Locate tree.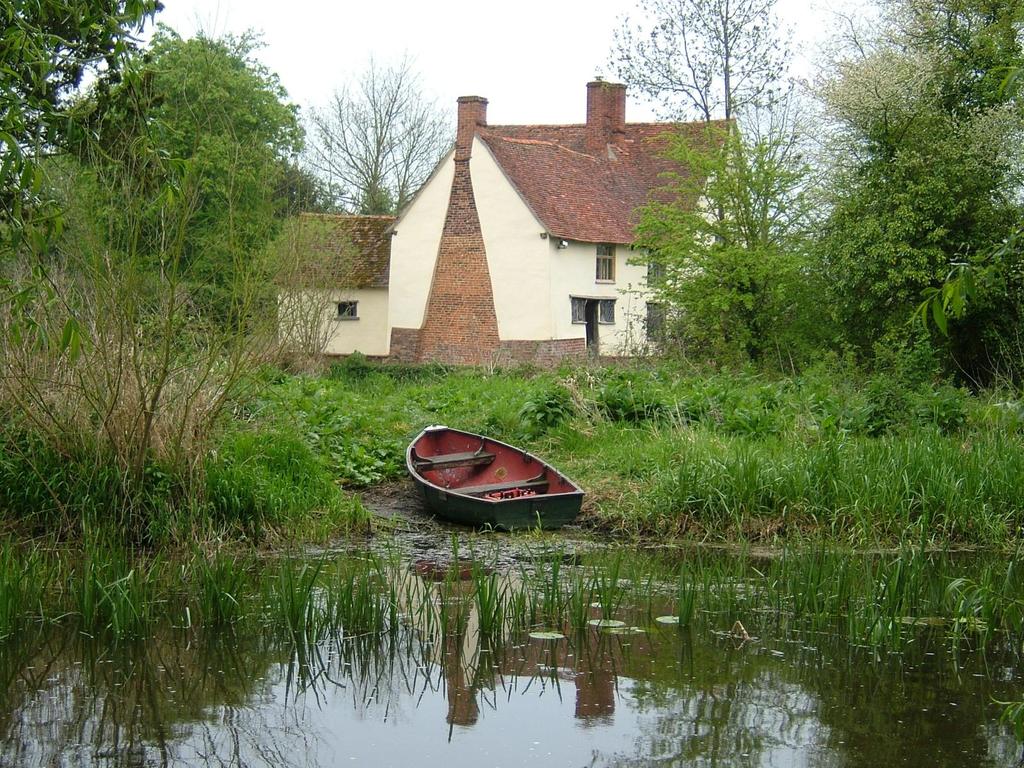
Bounding box: x1=41 y1=28 x2=348 y2=349.
